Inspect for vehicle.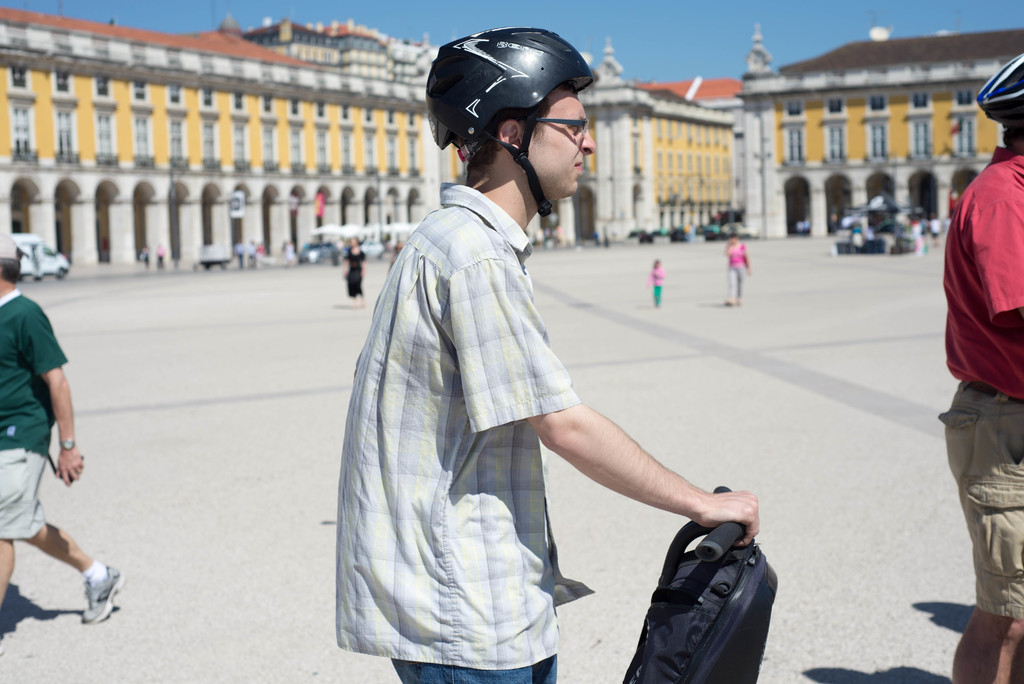
Inspection: (left=356, top=236, right=386, bottom=258).
